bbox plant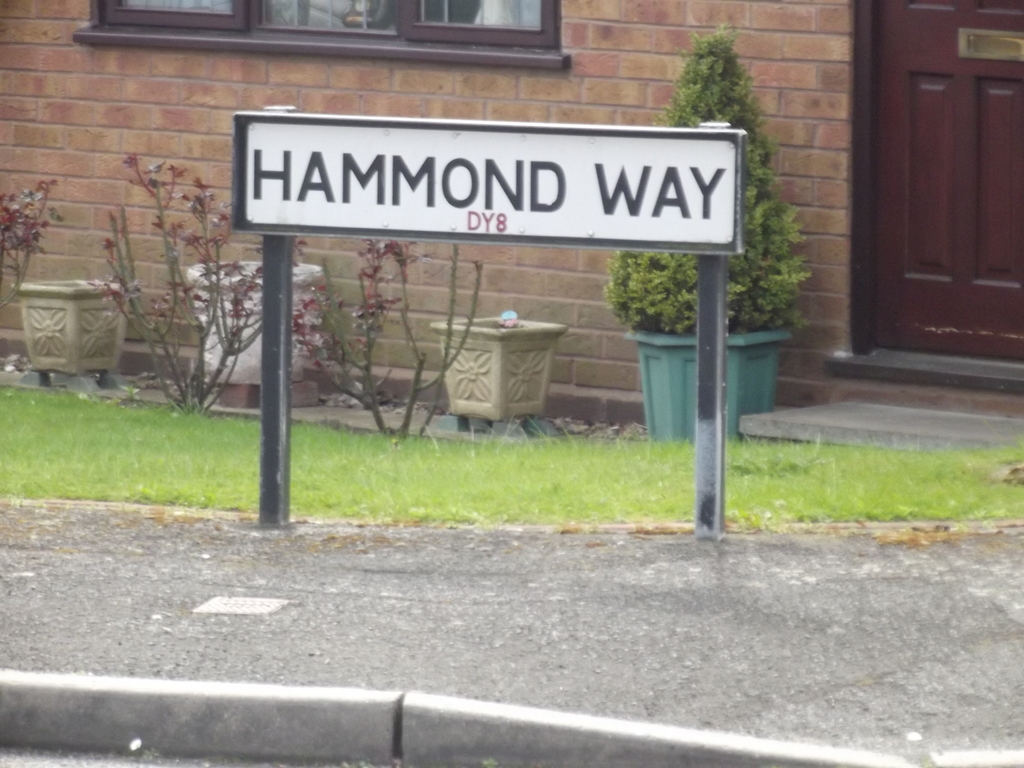
{"left": 605, "top": 37, "right": 856, "bottom": 376}
